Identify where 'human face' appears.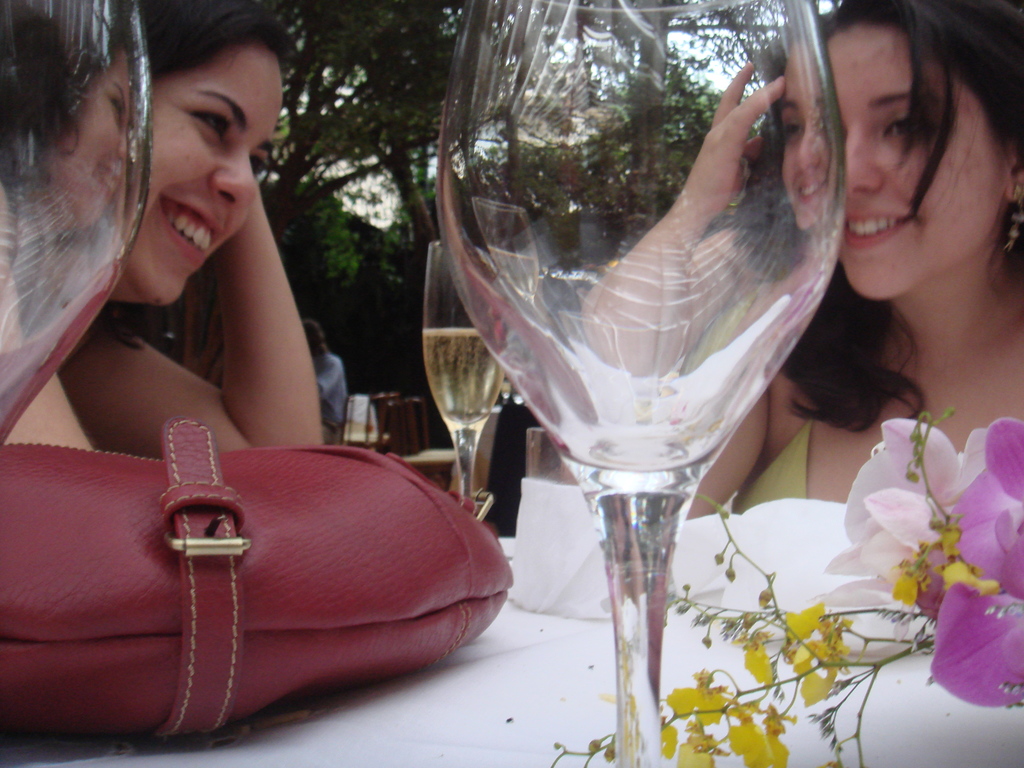
Appears at left=125, top=38, right=284, bottom=307.
